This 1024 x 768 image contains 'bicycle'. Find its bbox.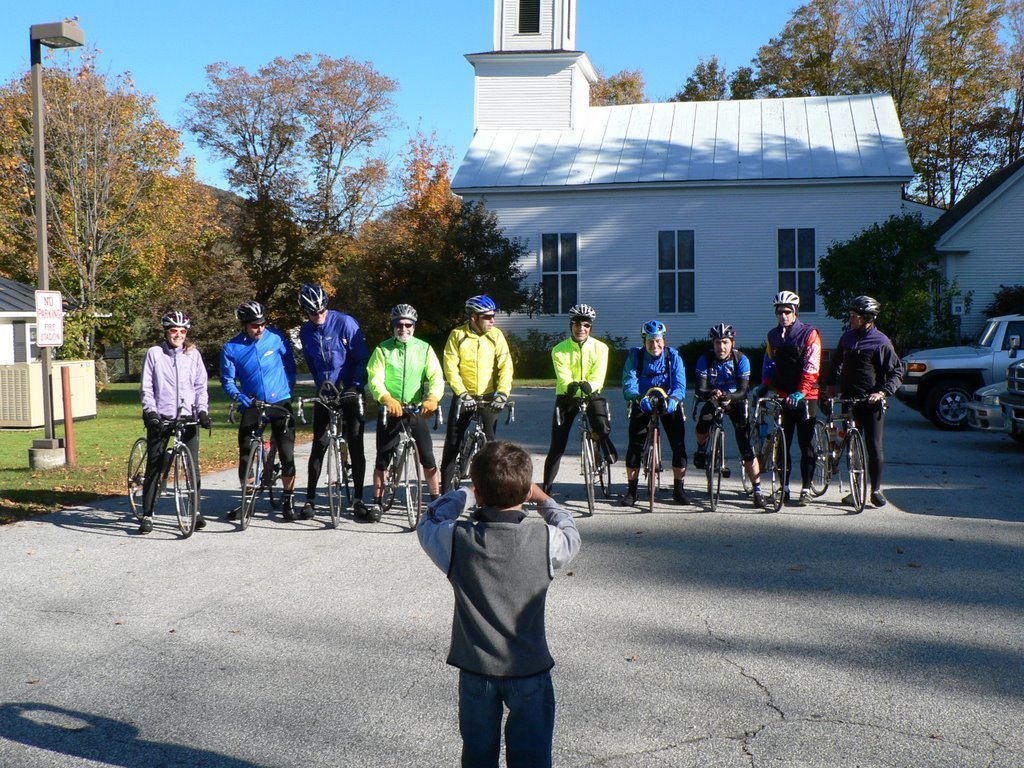
(750, 392, 812, 513).
